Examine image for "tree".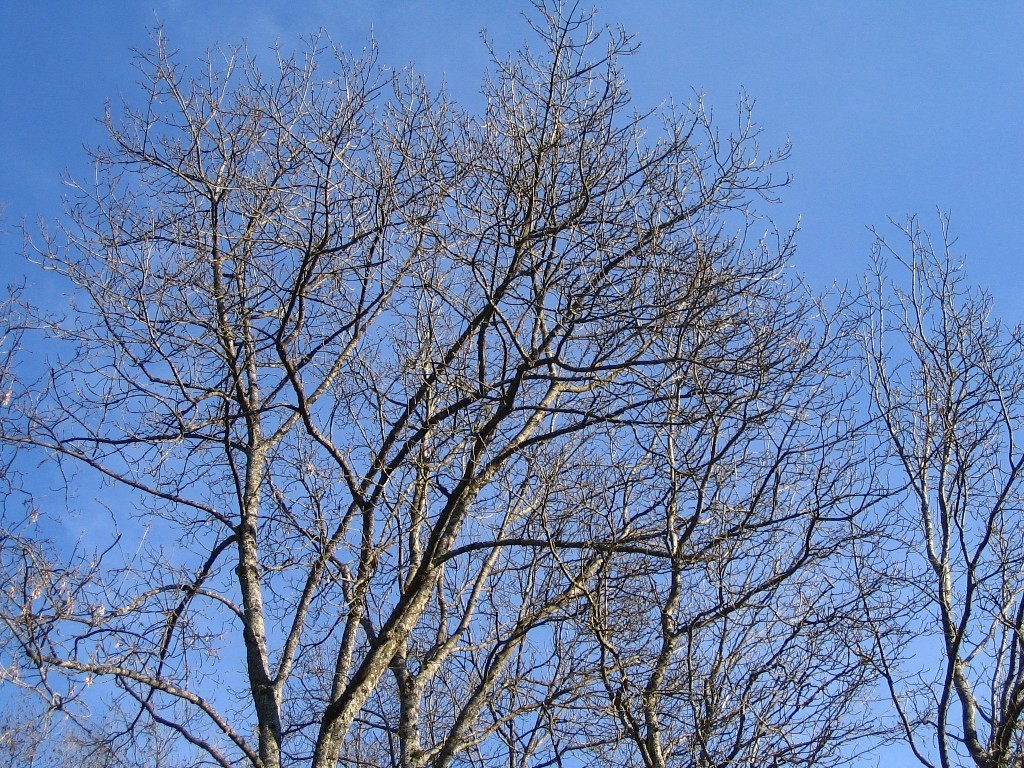
Examination result: box(61, 0, 987, 767).
